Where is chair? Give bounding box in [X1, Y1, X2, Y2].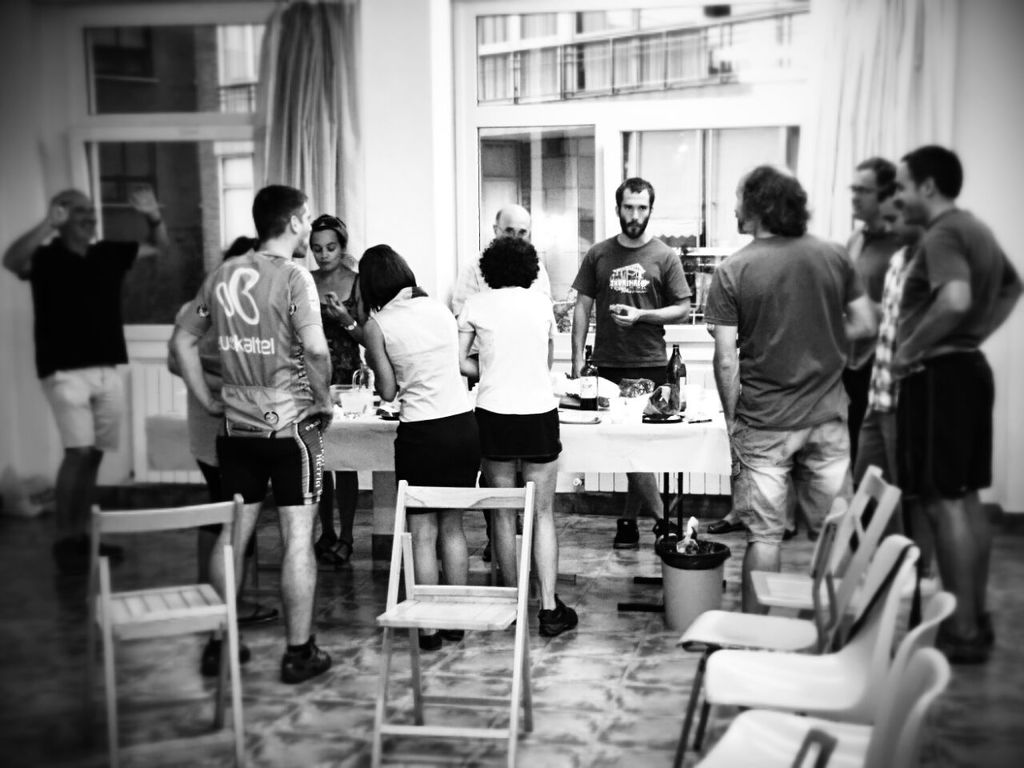
[869, 643, 953, 767].
